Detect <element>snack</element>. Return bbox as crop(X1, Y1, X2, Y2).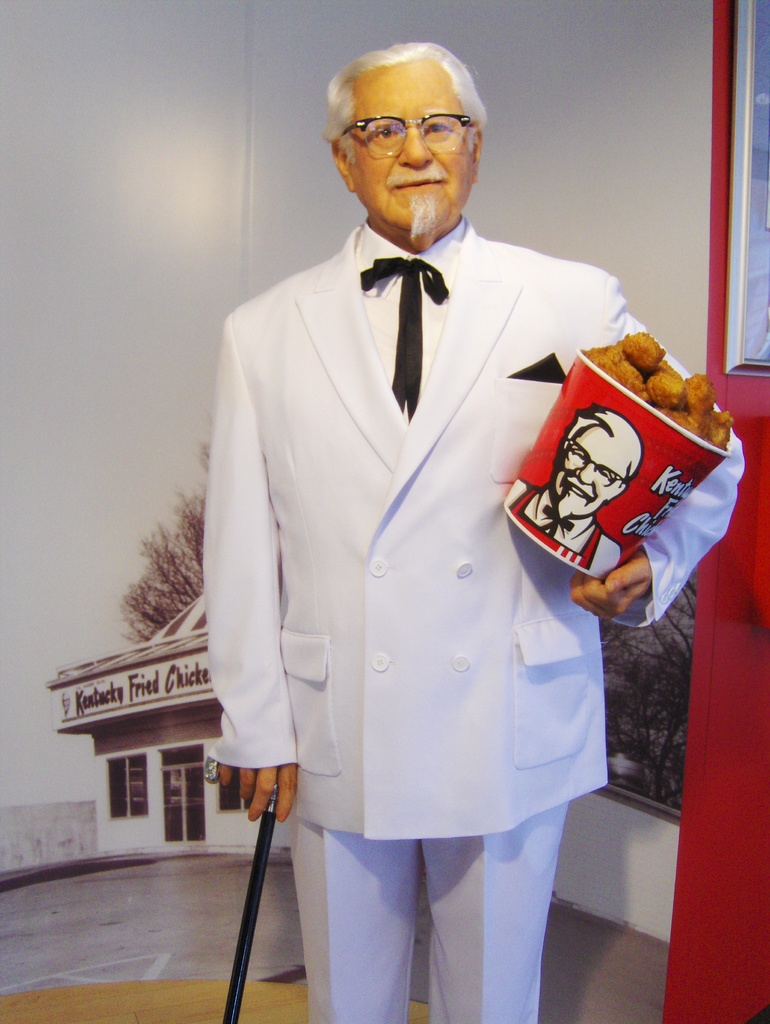
crop(584, 330, 753, 445).
